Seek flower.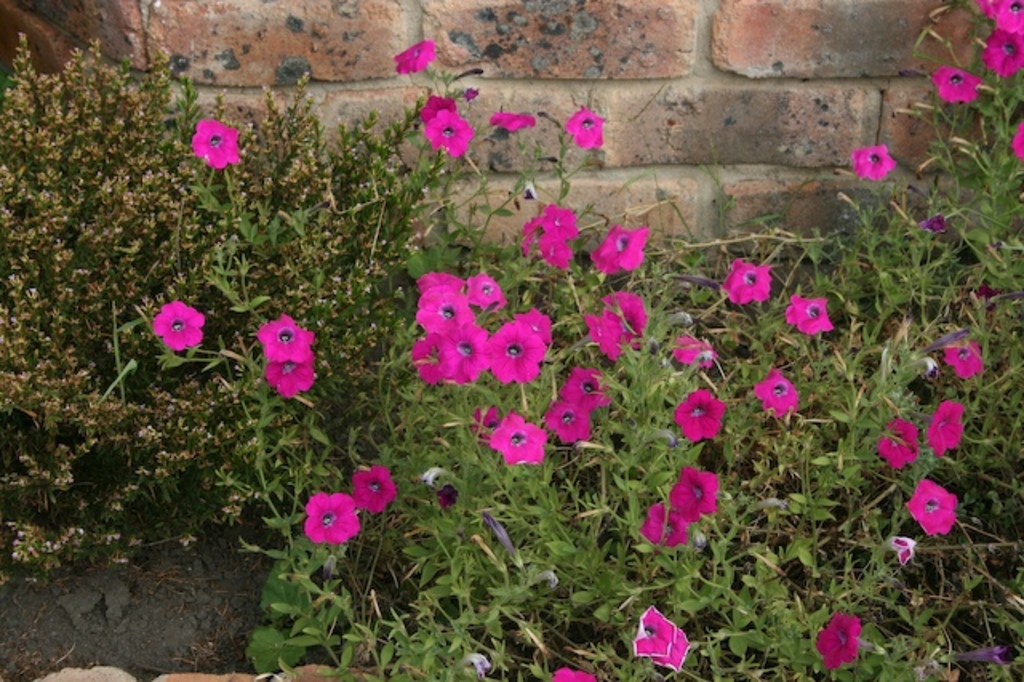
(590,221,651,277).
